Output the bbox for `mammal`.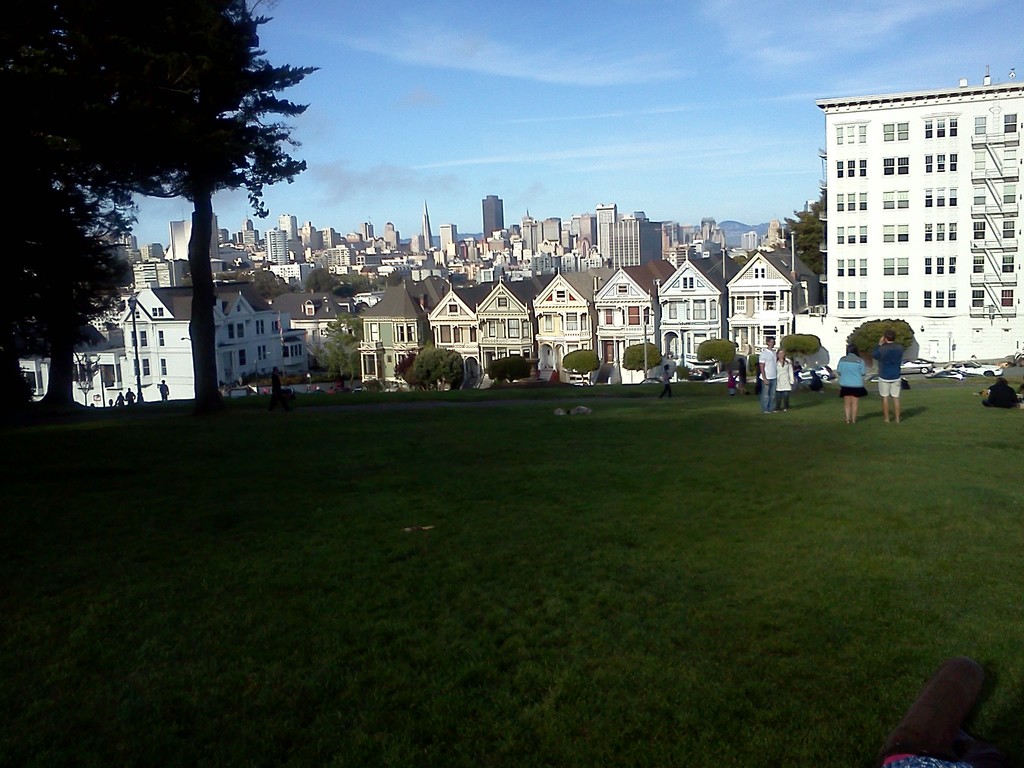
{"left": 806, "top": 370, "right": 821, "bottom": 391}.
